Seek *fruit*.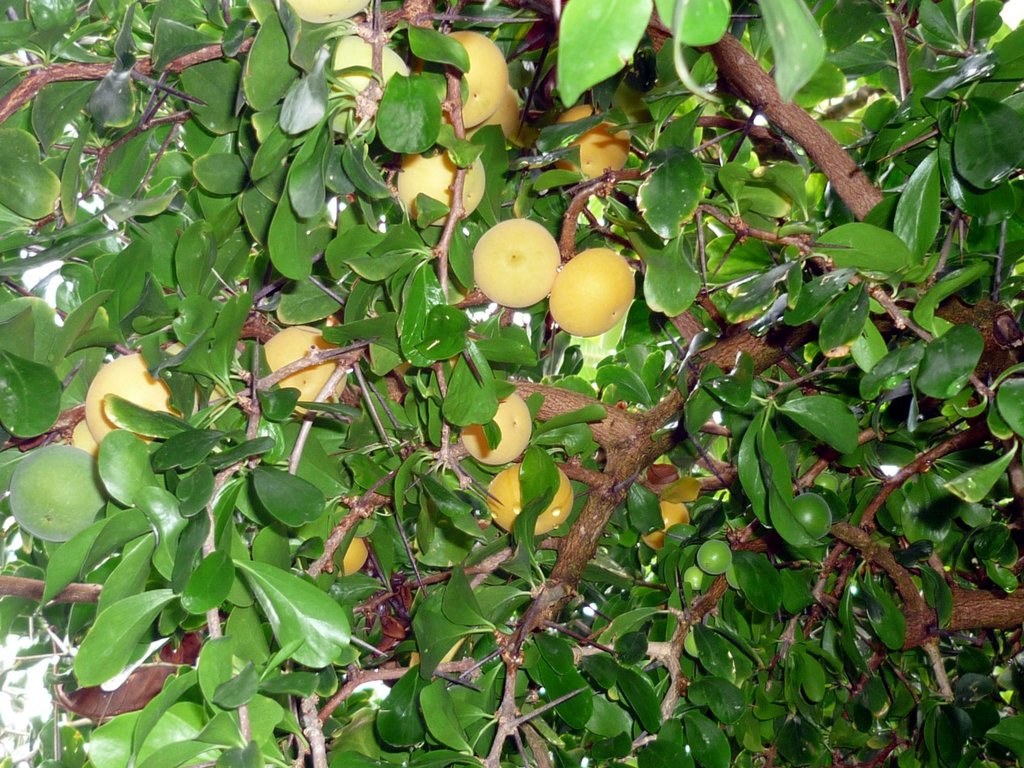
(543, 108, 629, 184).
